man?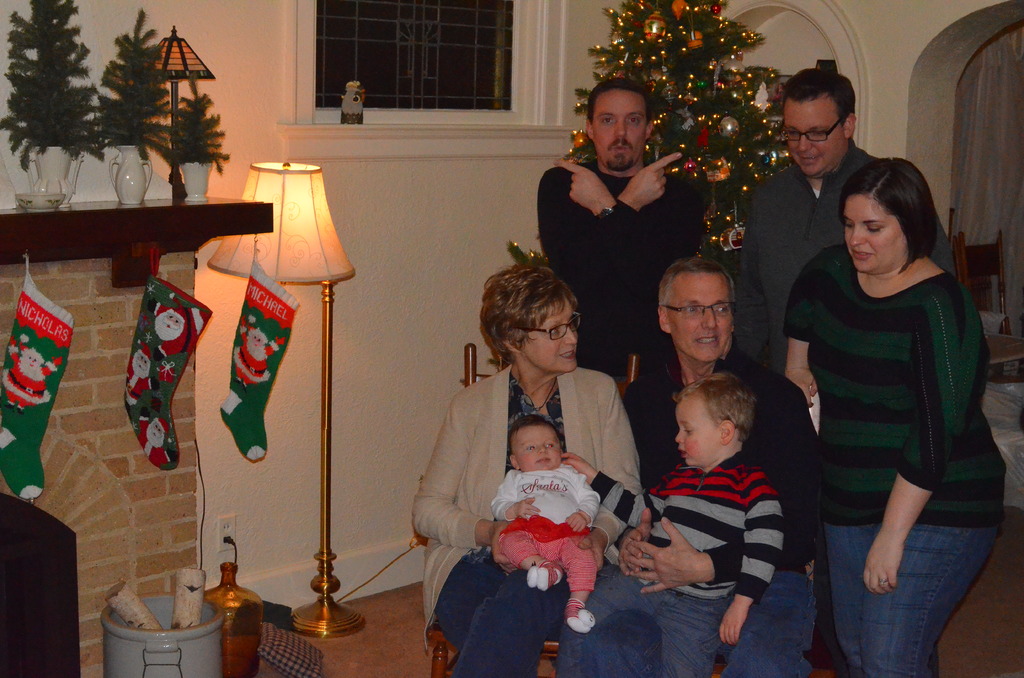
bbox=(729, 65, 957, 419)
